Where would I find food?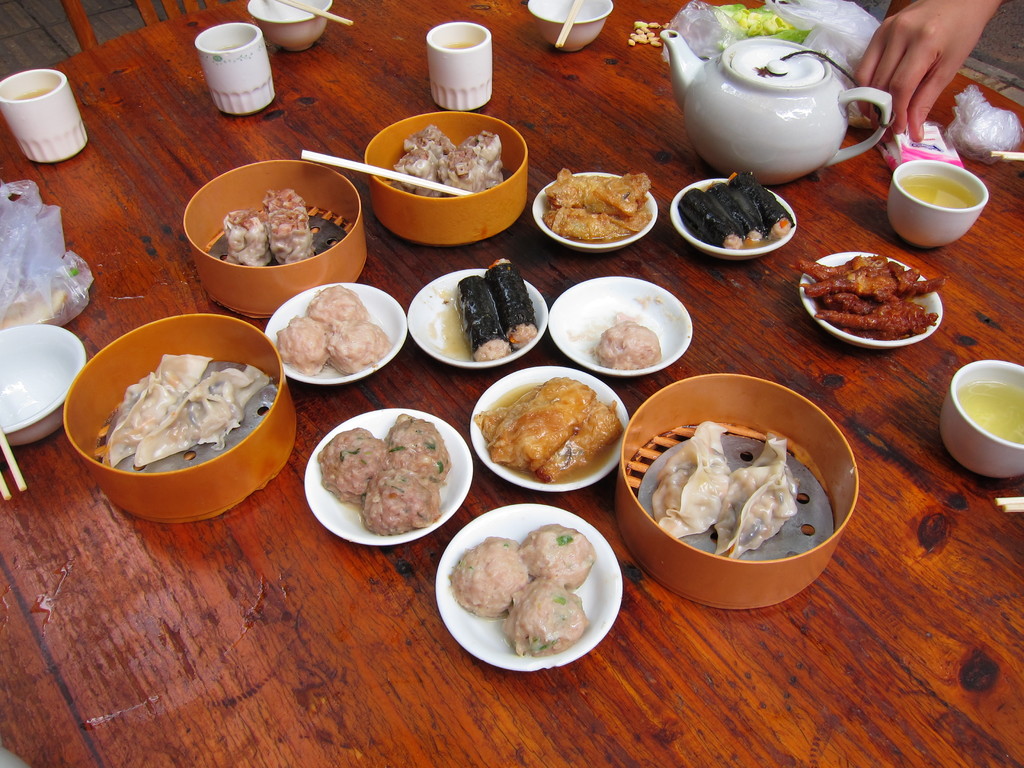
At x1=589 y1=316 x2=657 y2=373.
